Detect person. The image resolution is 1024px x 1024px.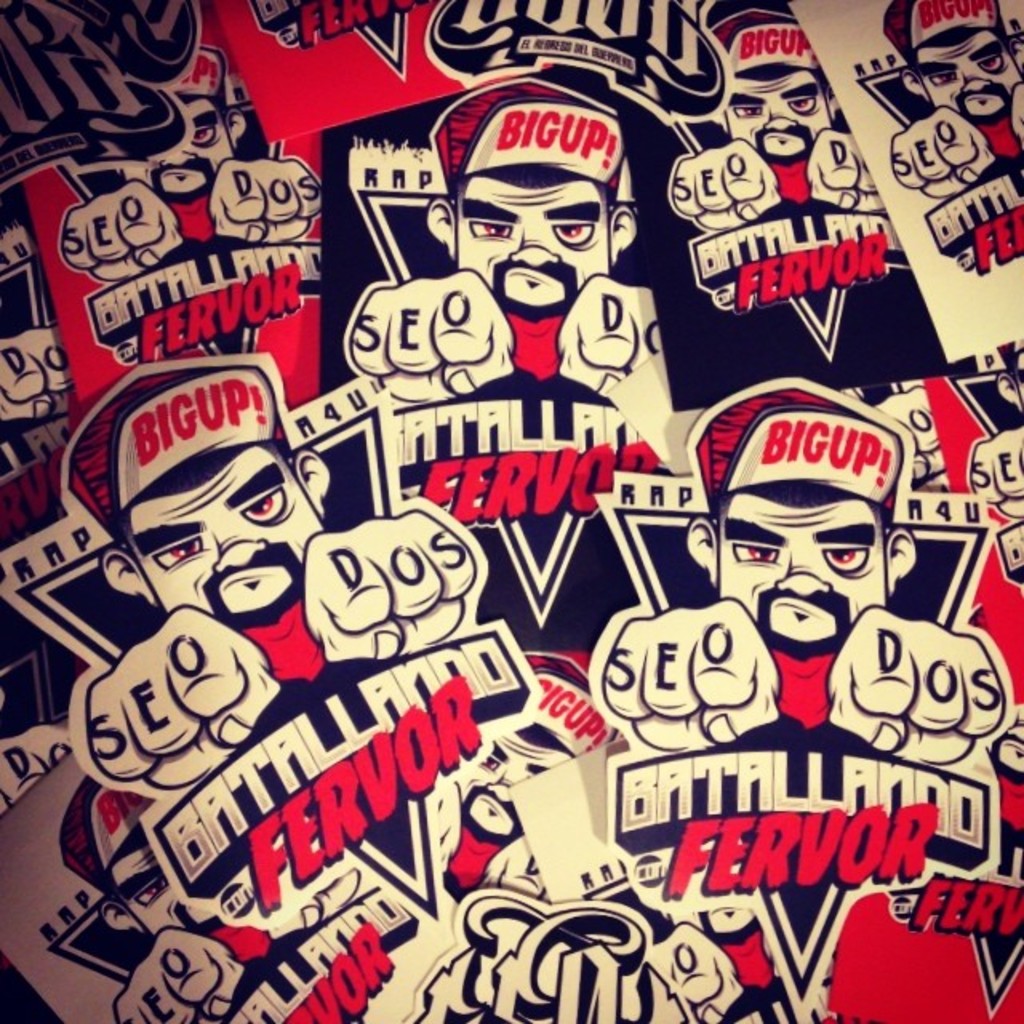
pyautogui.locateOnScreen(584, 373, 1018, 1022).
